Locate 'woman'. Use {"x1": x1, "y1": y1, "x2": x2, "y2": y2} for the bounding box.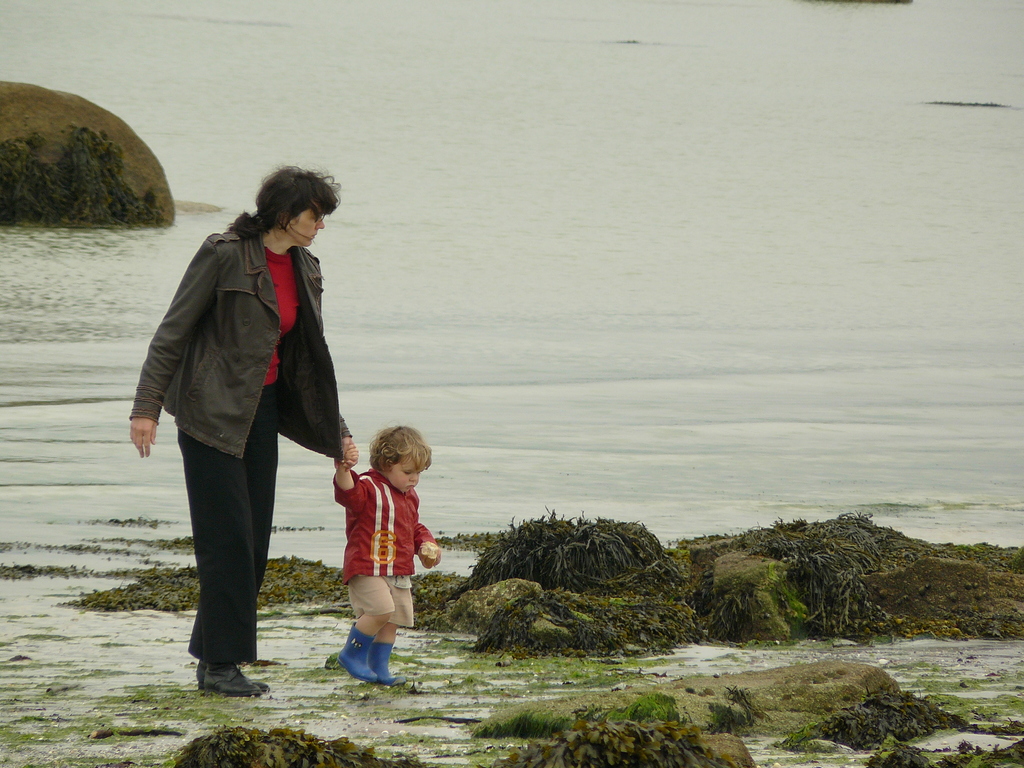
{"x1": 133, "y1": 144, "x2": 356, "y2": 687}.
